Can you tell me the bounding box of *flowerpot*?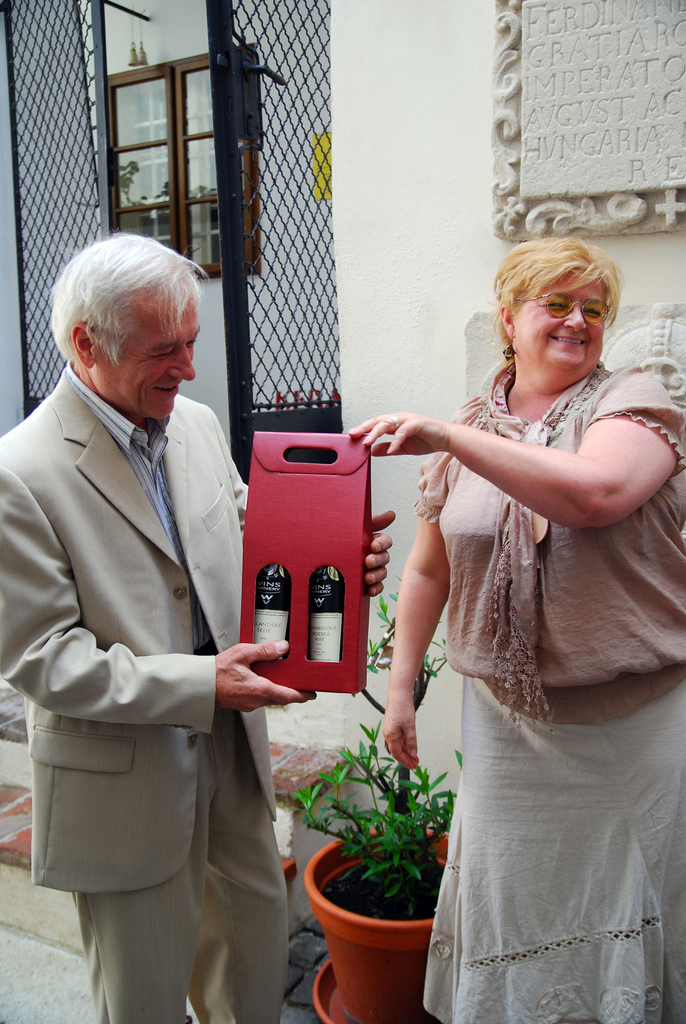
x1=298 y1=814 x2=448 y2=998.
